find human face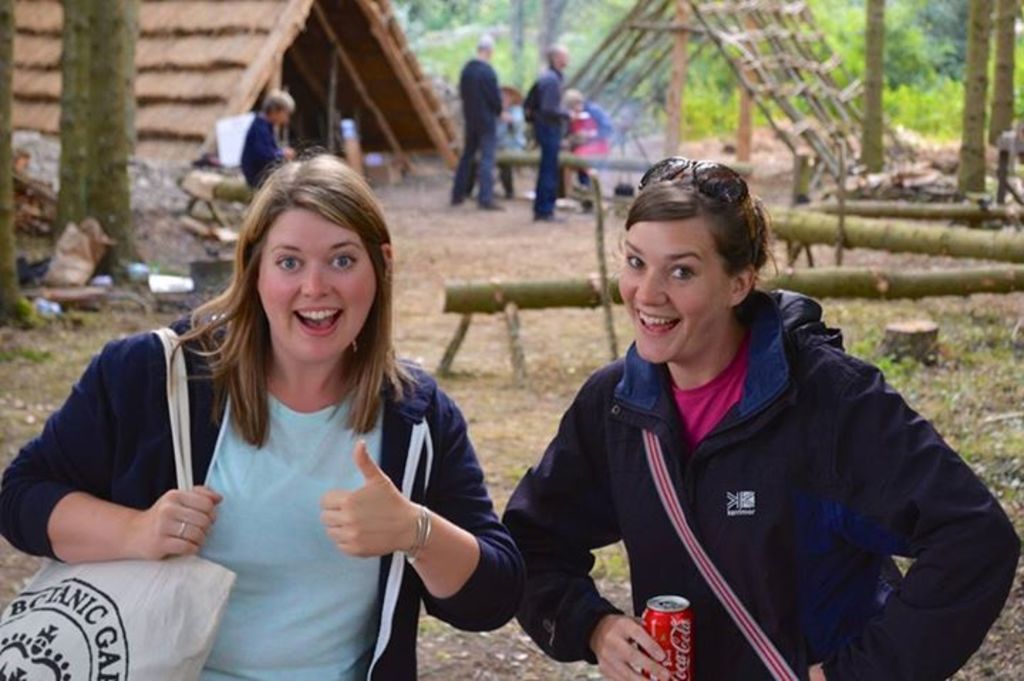
614 203 744 360
